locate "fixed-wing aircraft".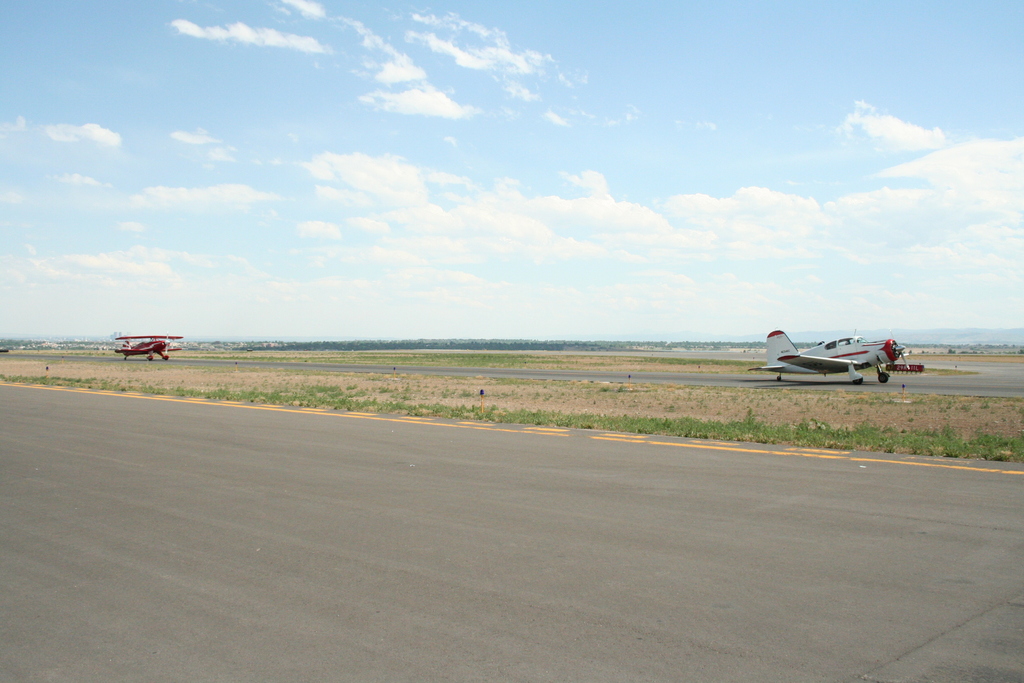
Bounding box: 749/330/927/383.
